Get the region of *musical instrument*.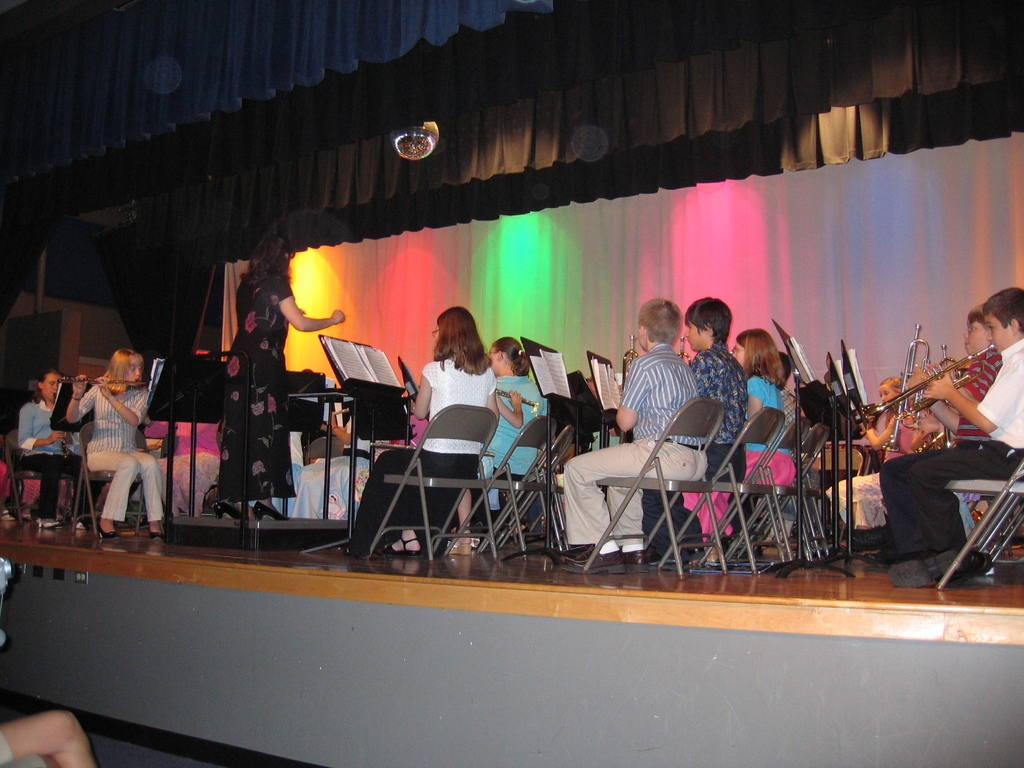
l=495, t=388, r=541, b=410.
